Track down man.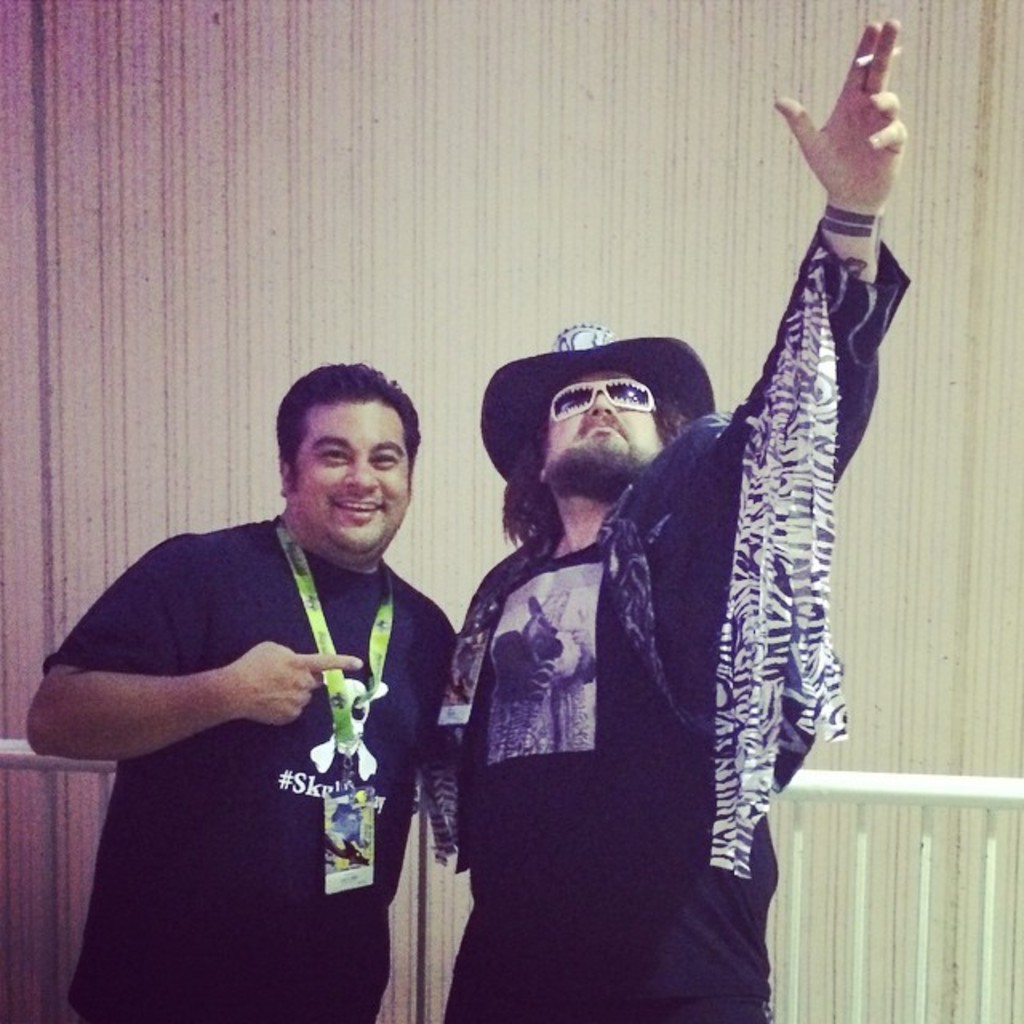
Tracked to (410, 14, 914, 1022).
